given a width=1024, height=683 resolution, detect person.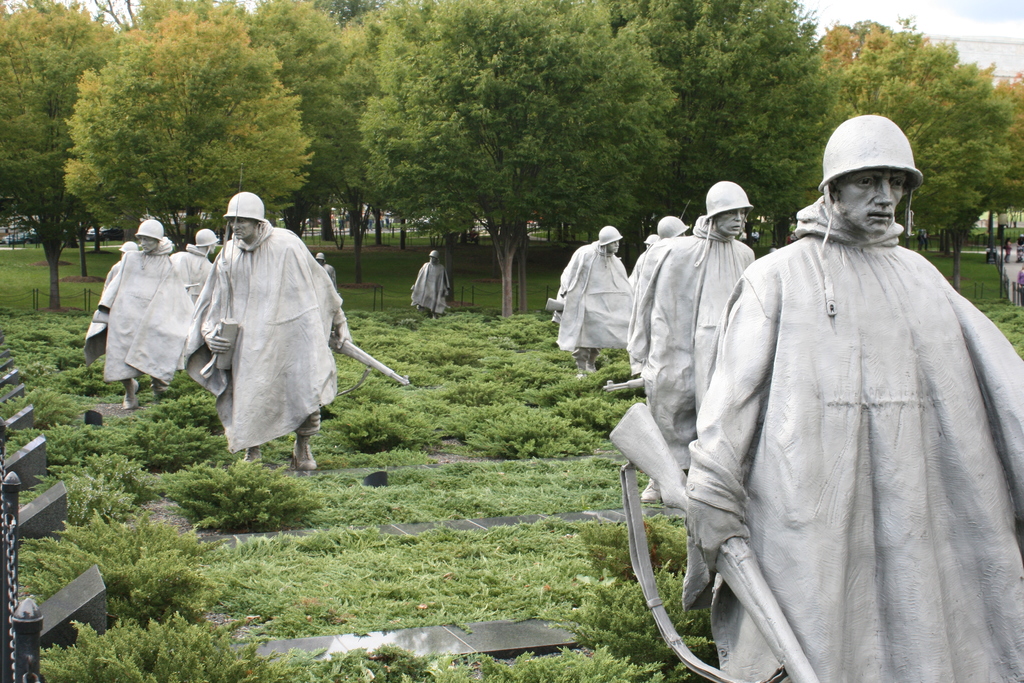
1002 235 1011 262.
